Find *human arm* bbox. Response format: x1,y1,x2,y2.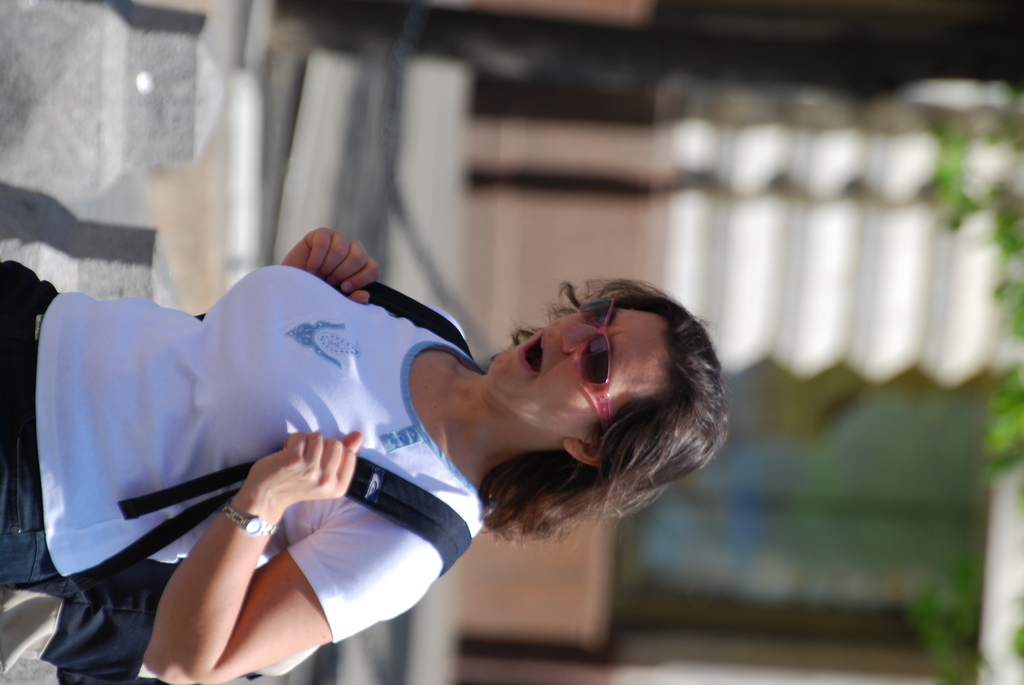
147,459,371,654.
